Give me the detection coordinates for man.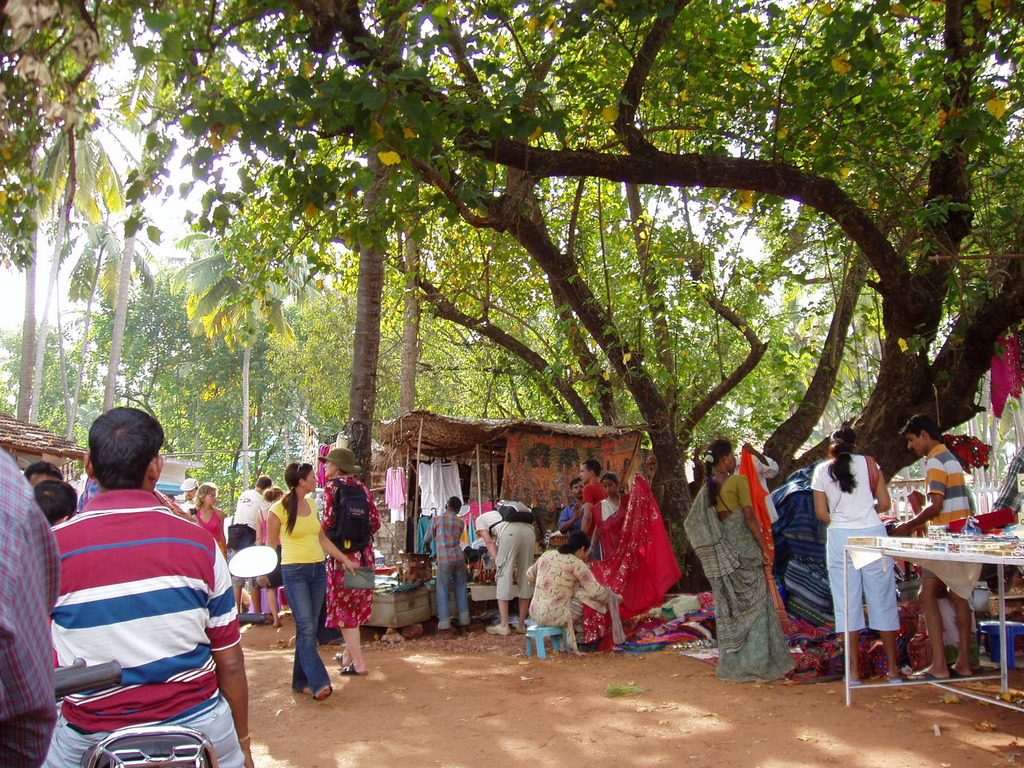
l=47, t=405, r=267, b=767.
